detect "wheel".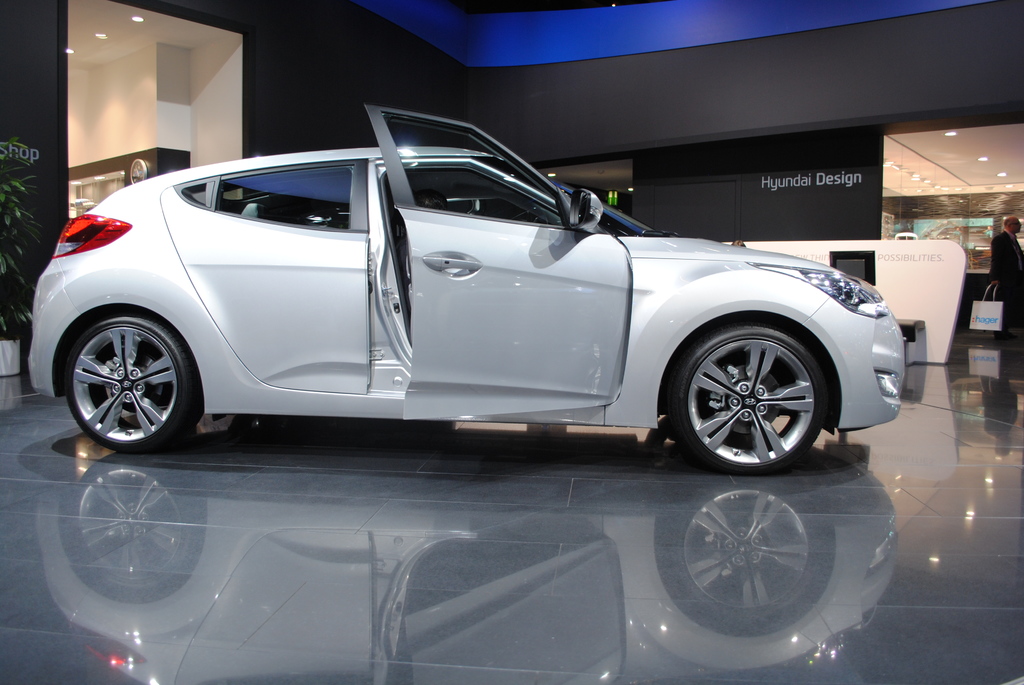
Detected at crop(61, 310, 204, 441).
